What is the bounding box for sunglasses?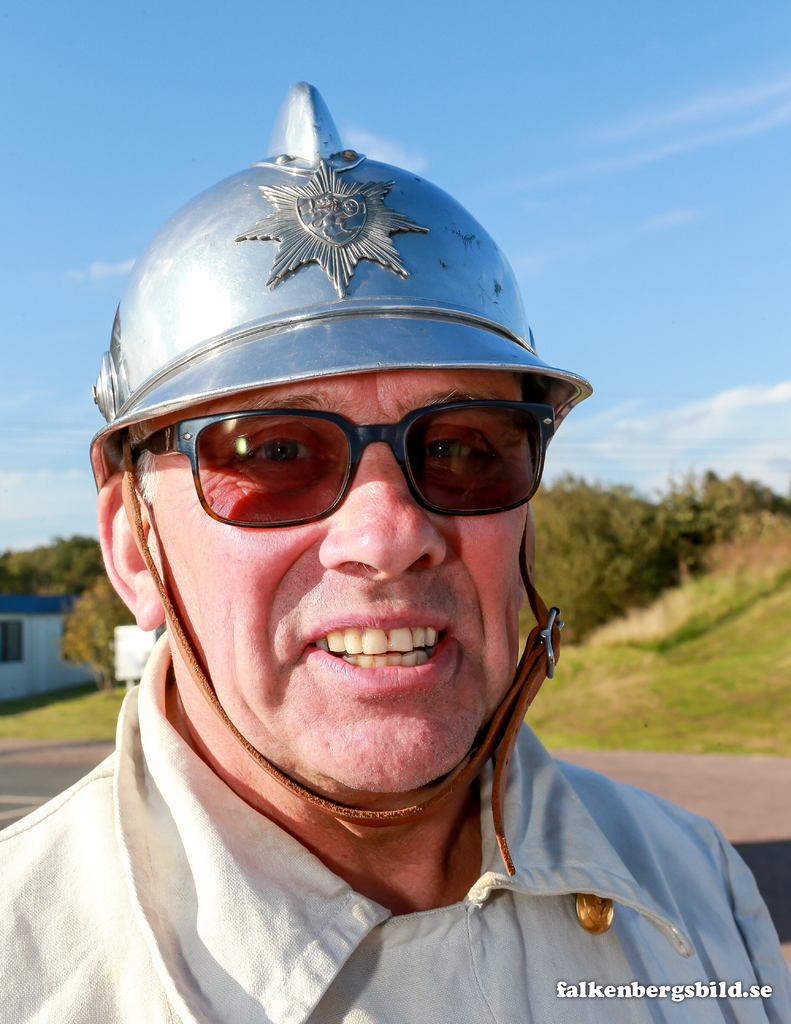
crop(124, 403, 550, 531).
